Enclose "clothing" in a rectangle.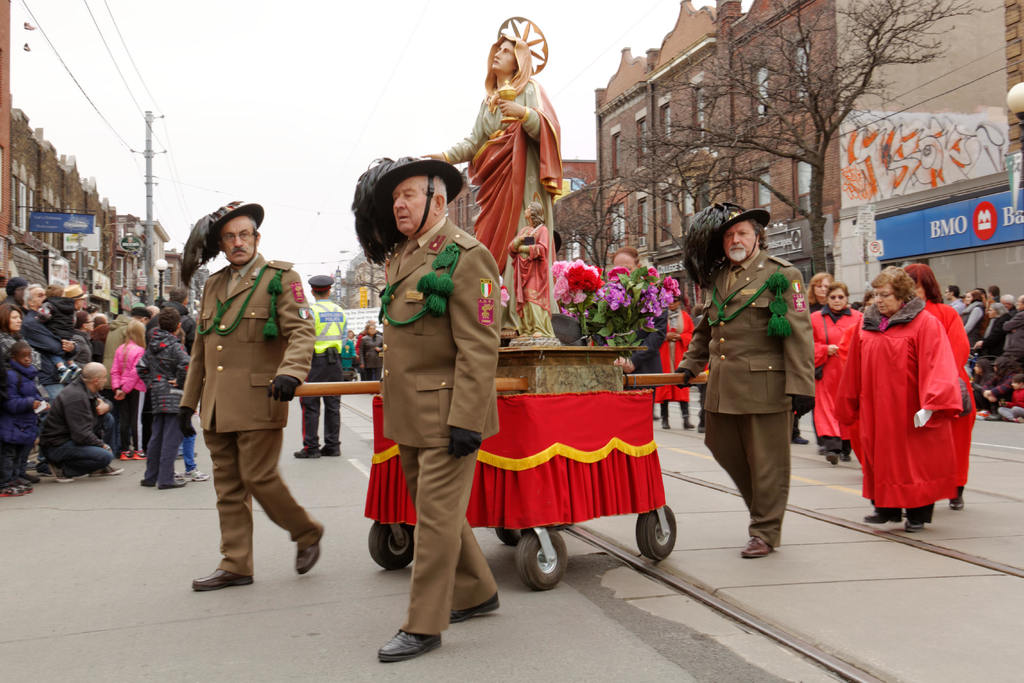
locate(67, 323, 88, 348).
